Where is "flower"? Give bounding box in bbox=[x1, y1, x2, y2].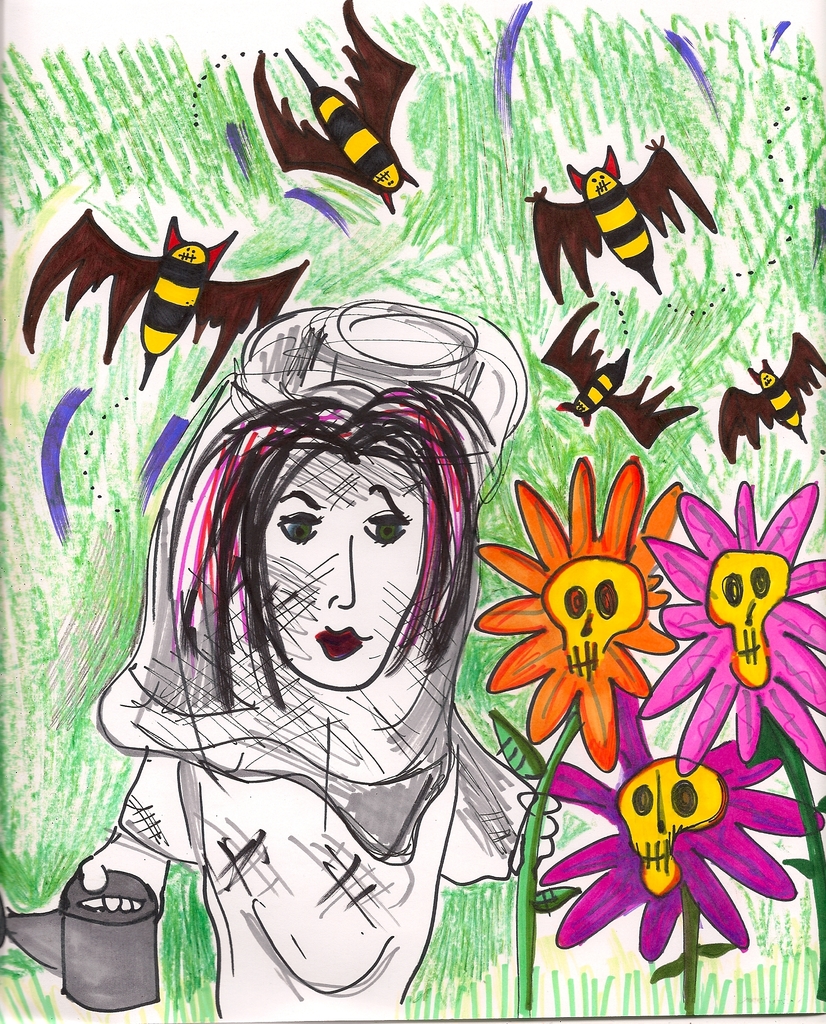
bbox=[640, 469, 825, 783].
